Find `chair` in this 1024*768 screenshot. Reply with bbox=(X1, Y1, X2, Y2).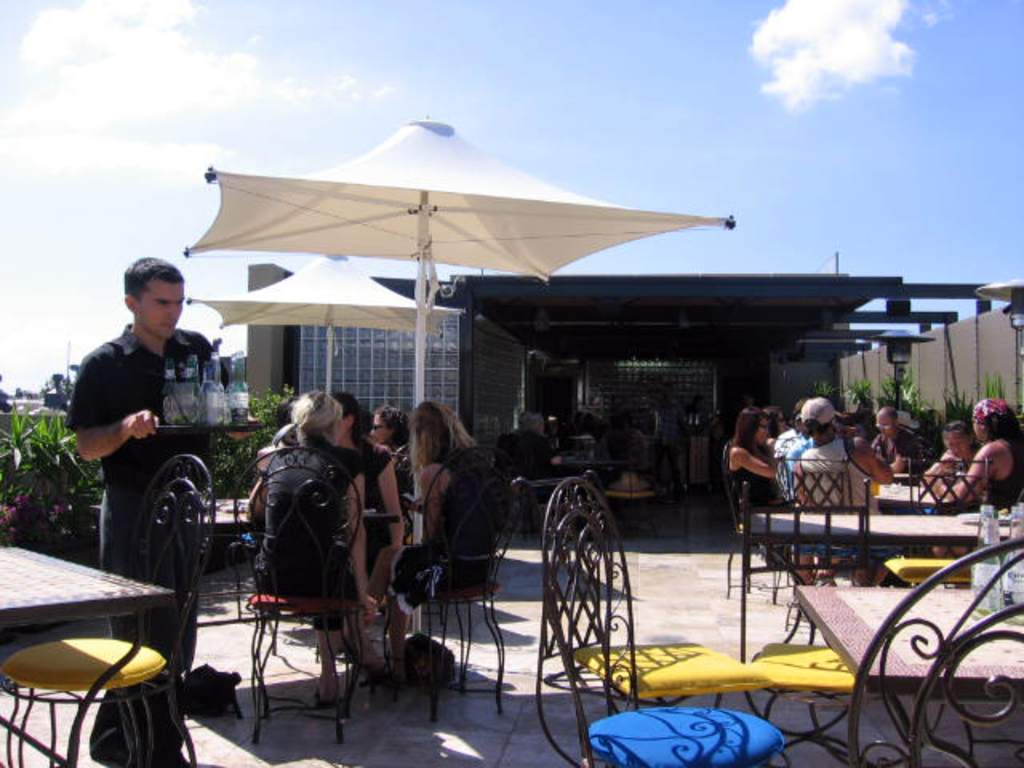
bbox=(605, 438, 658, 534).
